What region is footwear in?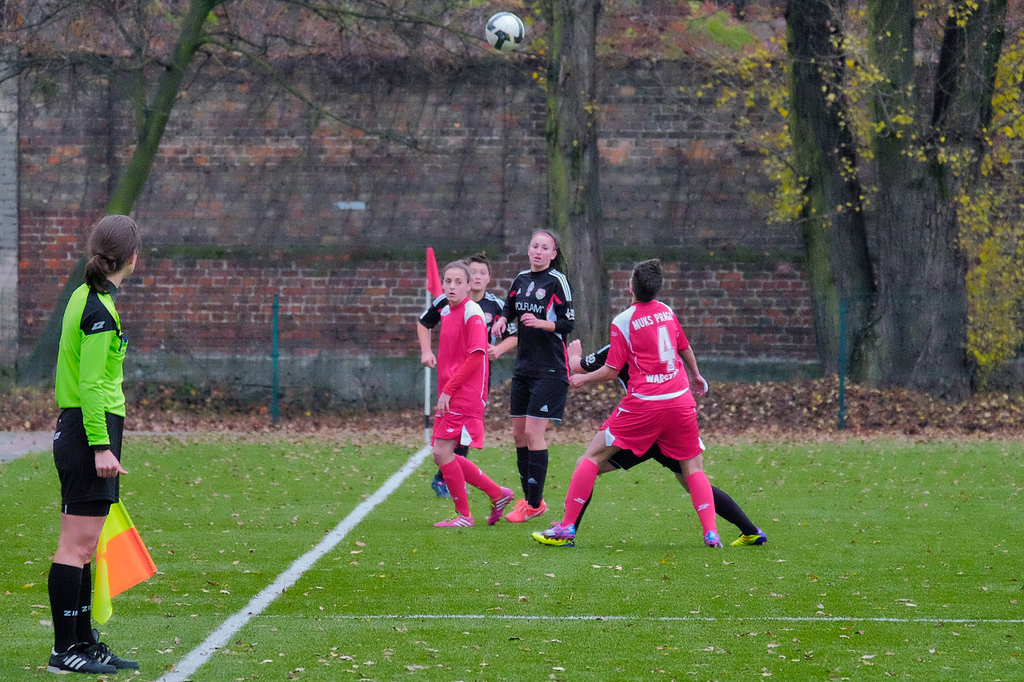
(x1=485, y1=489, x2=509, y2=525).
